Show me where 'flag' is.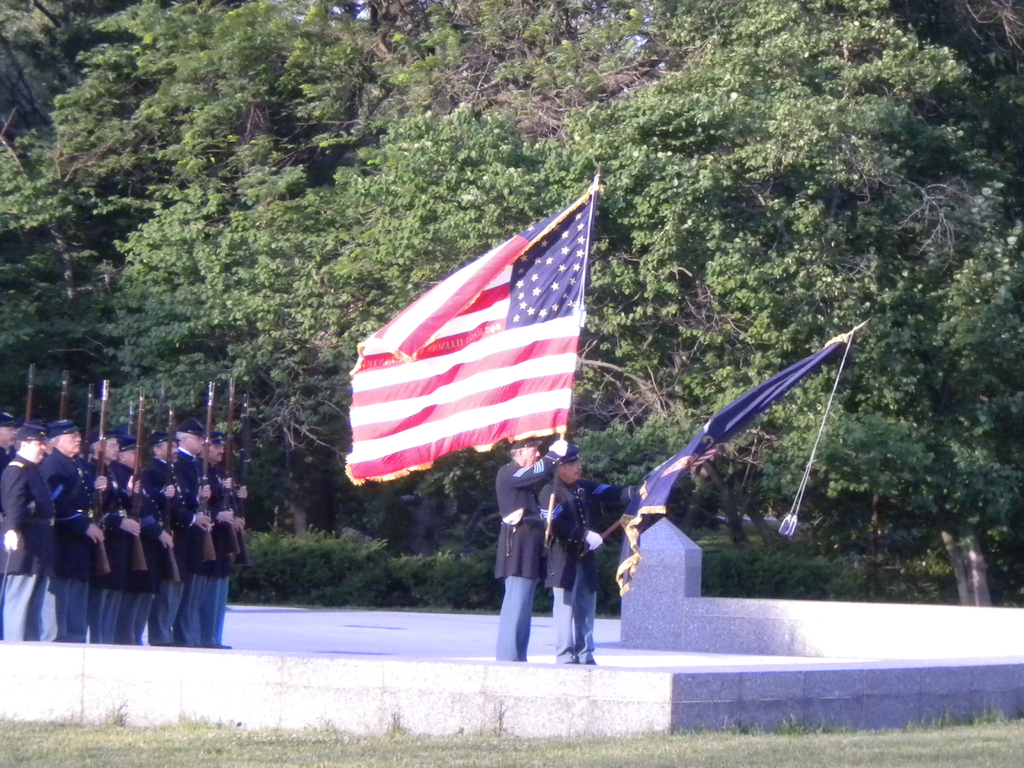
'flag' is at [left=618, top=326, right=861, bottom=609].
